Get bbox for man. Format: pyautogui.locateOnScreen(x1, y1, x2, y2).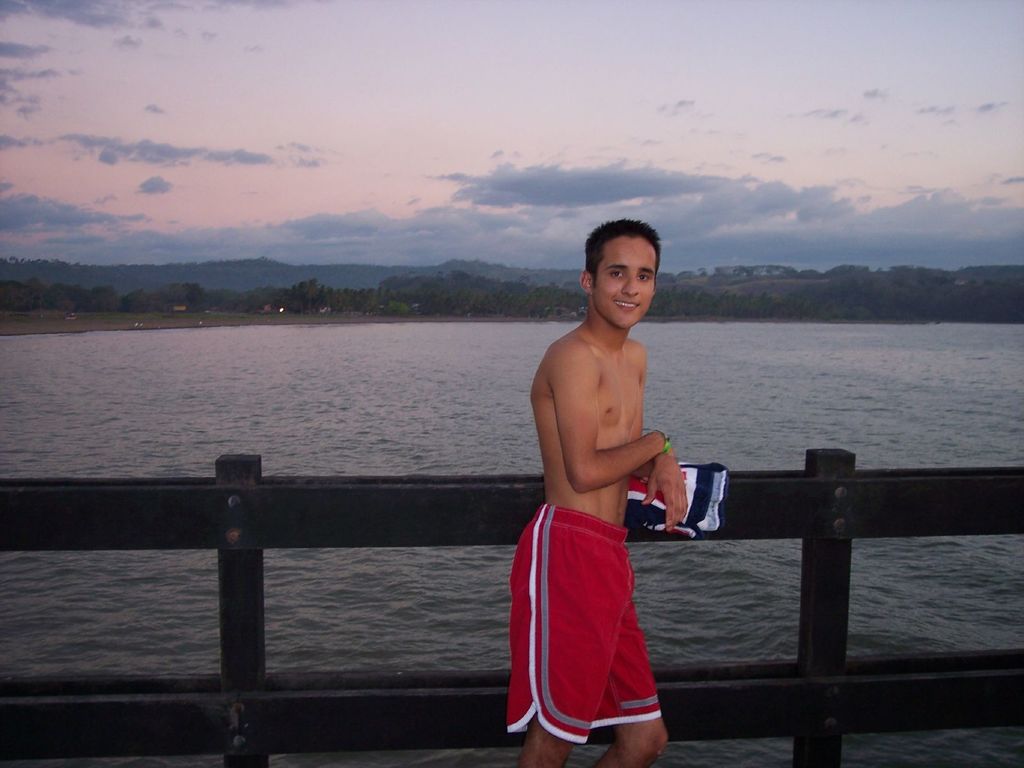
pyautogui.locateOnScreen(505, 214, 690, 767).
